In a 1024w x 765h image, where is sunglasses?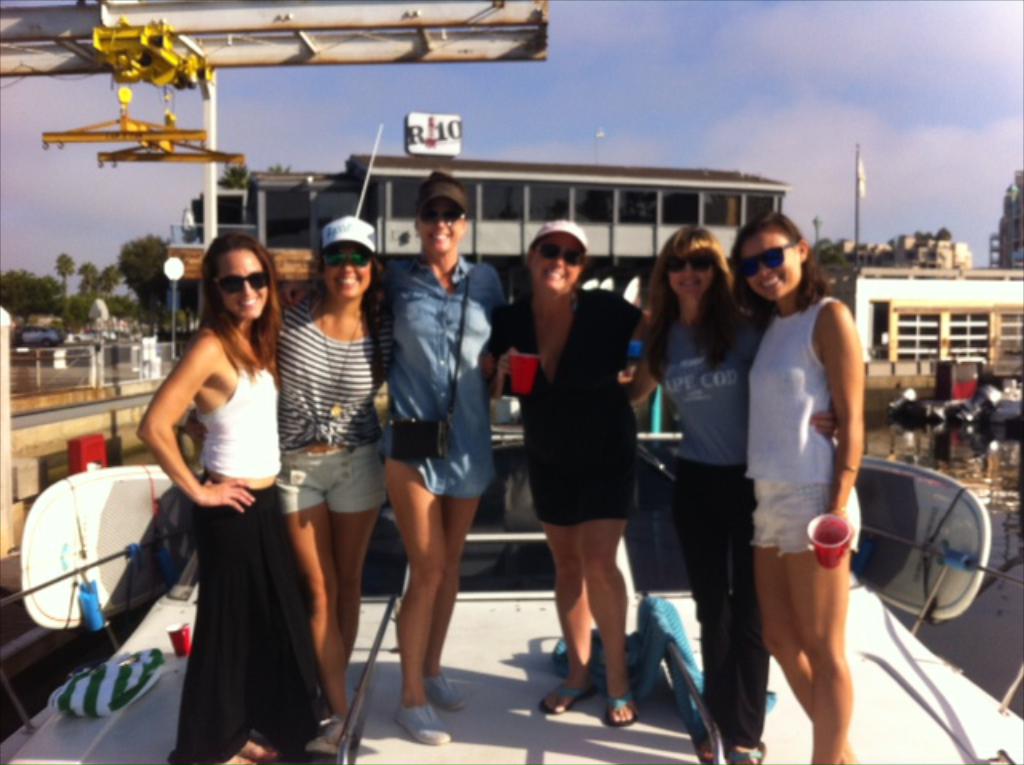
[322,246,373,267].
